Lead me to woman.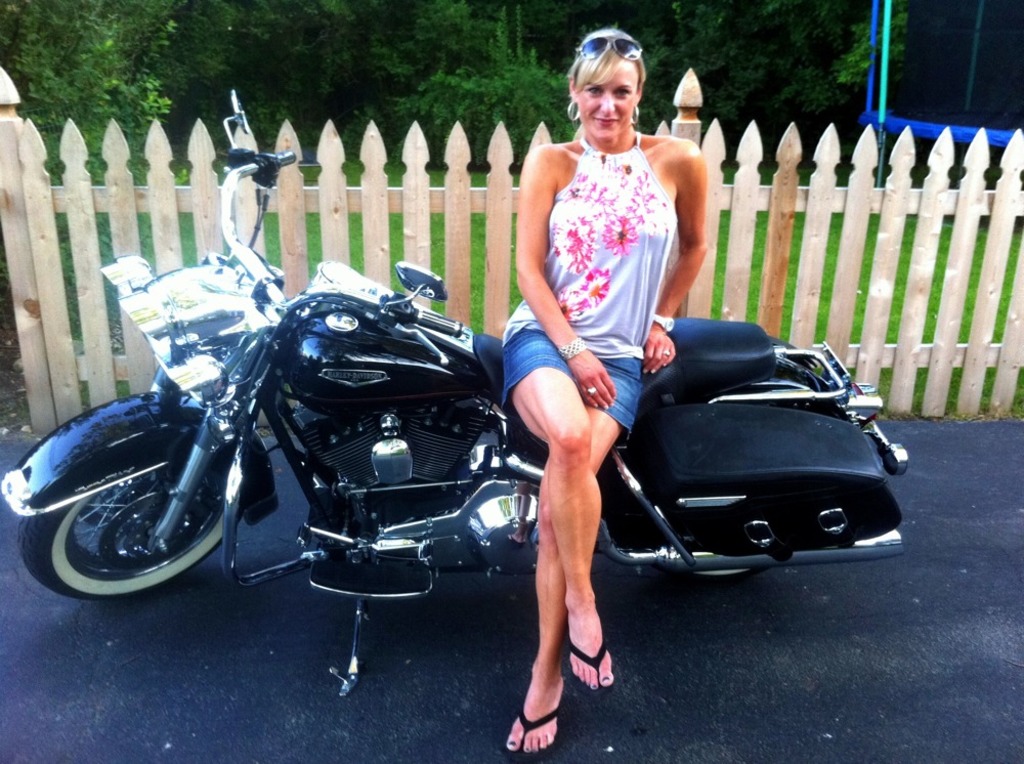
Lead to crop(503, 3, 727, 684).
